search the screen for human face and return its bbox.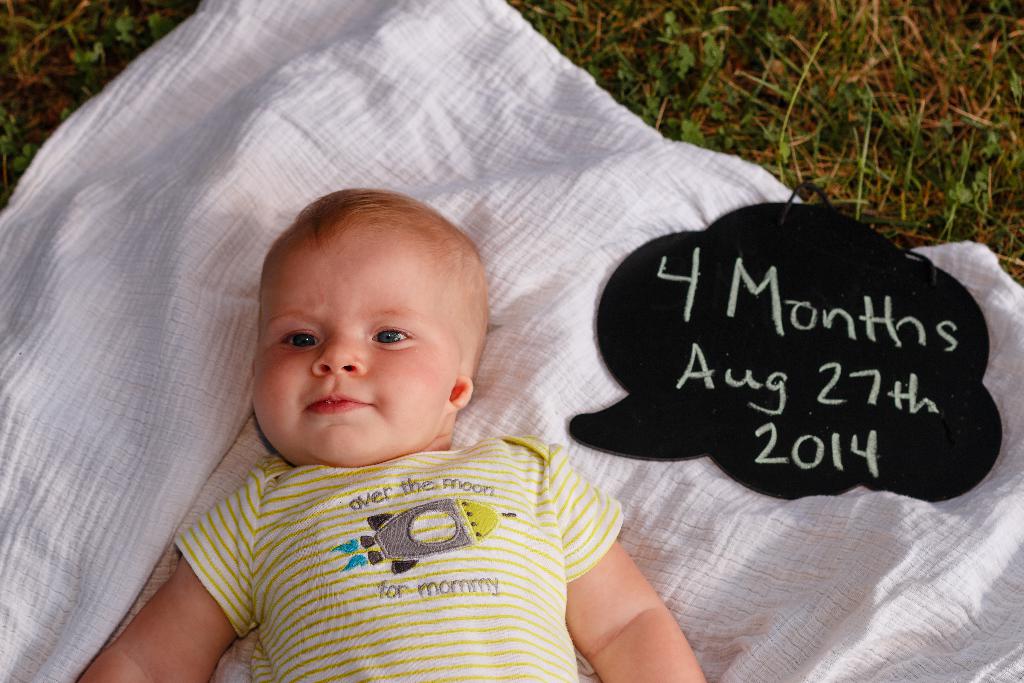
Found: [246,218,453,465].
